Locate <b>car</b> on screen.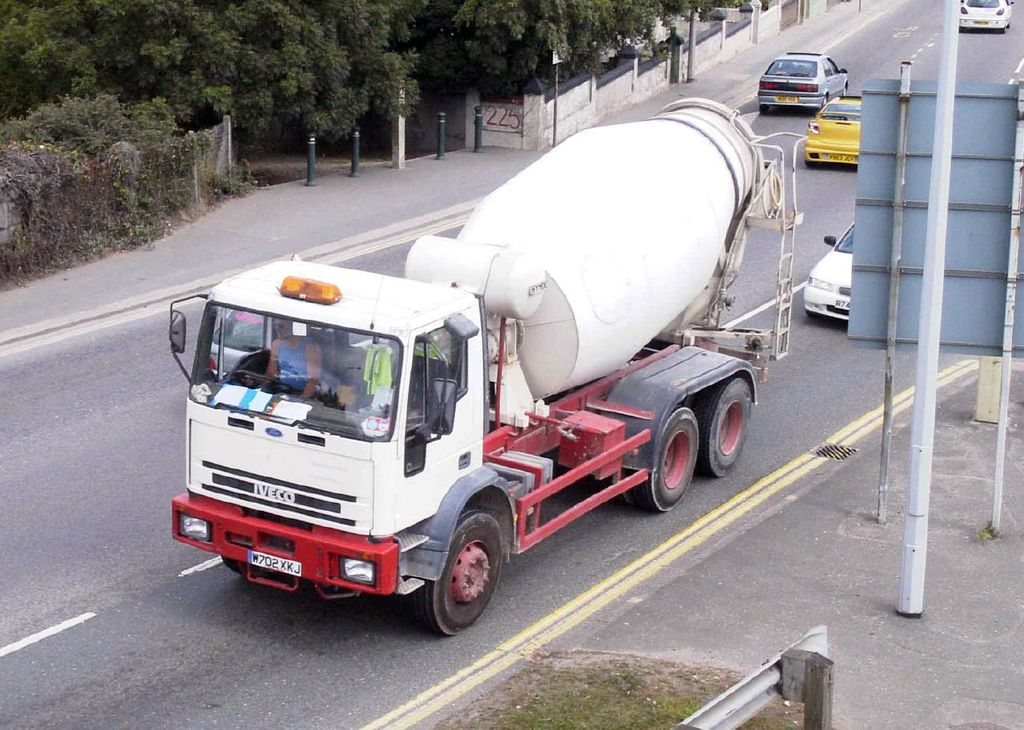
On screen at 962 0 1014 30.
